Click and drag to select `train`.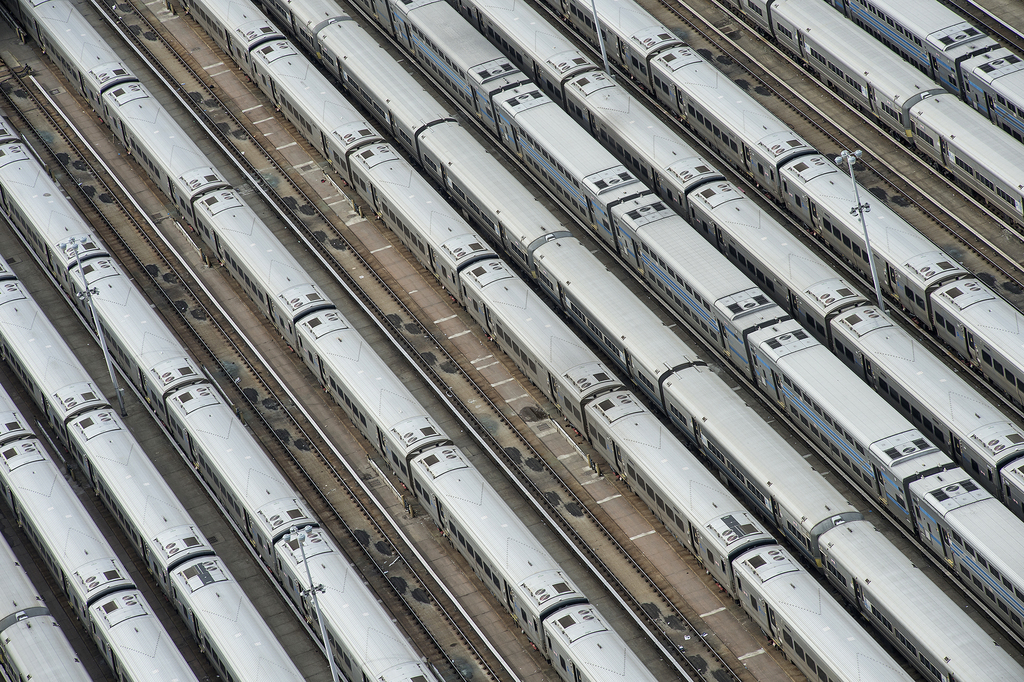
Selection: 0, 378, 195, 681.
